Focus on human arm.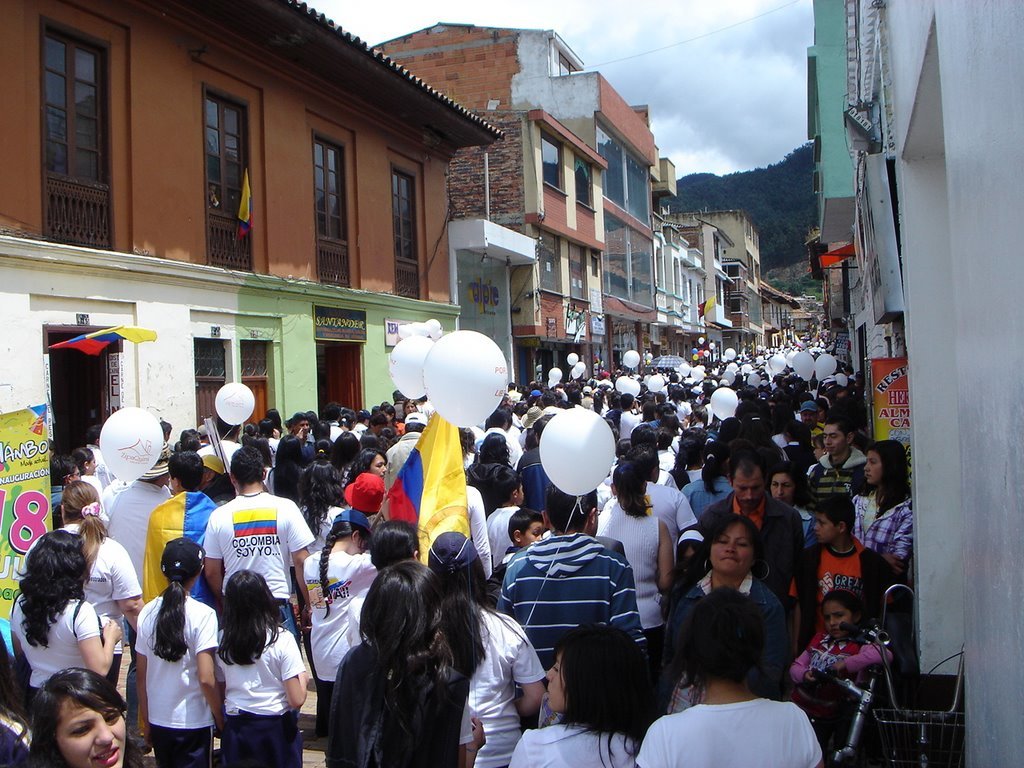
Focused at (x1=279, y1=639, x2=308, y2=710).
